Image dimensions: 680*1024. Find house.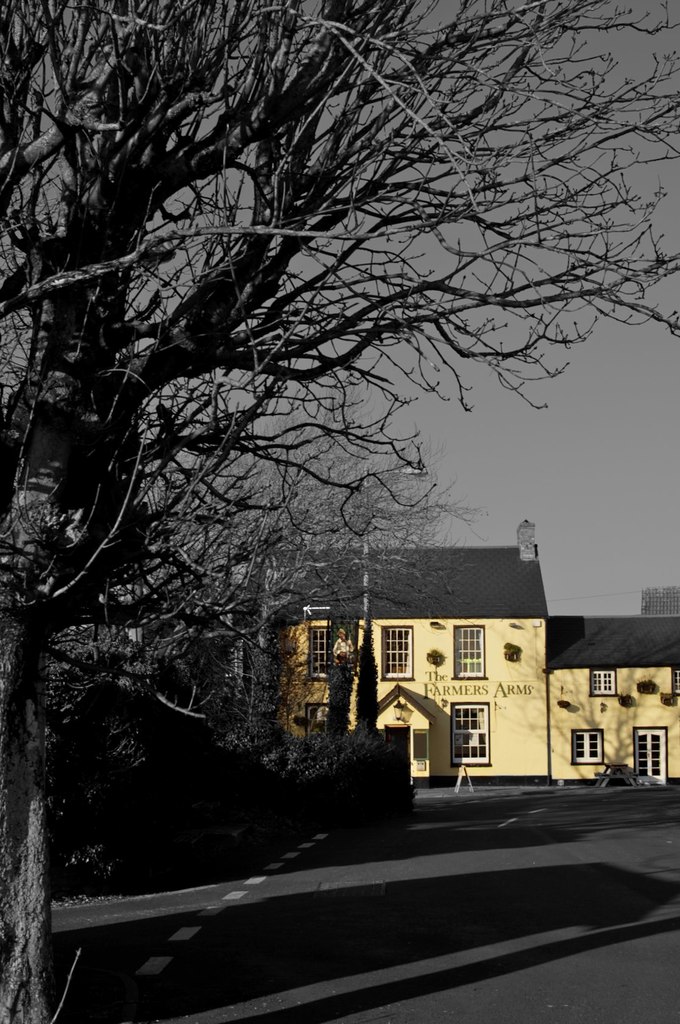
544/614/679/788.
